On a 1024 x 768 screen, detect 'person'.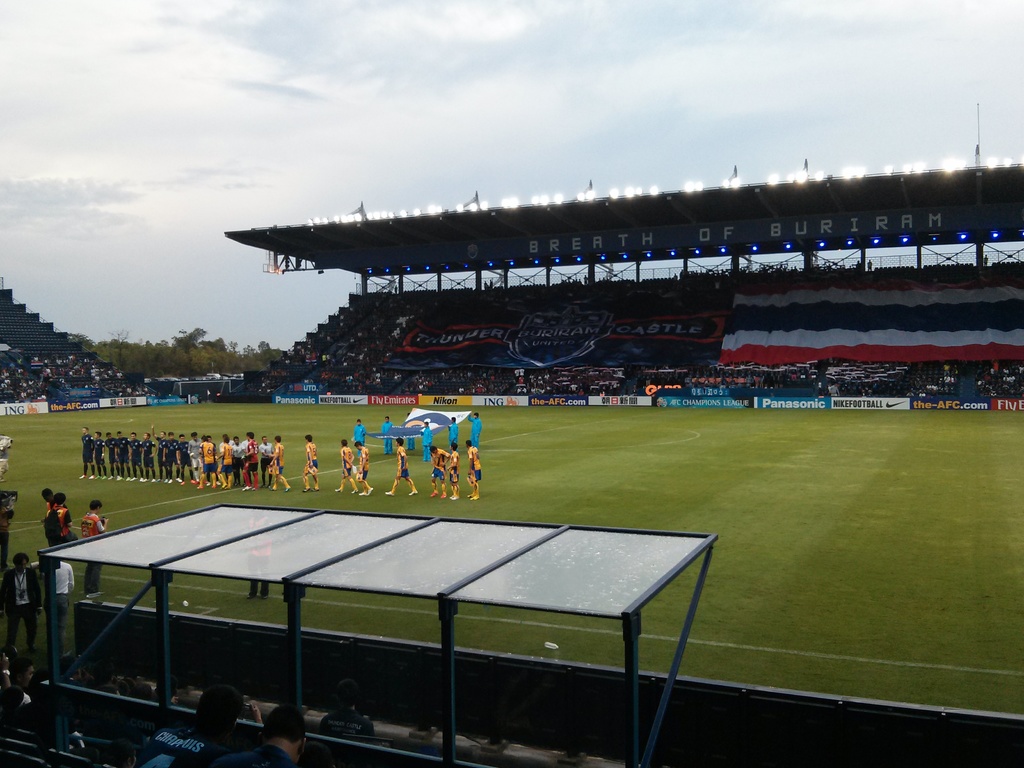
bbox(518, 367, 524, 376).
